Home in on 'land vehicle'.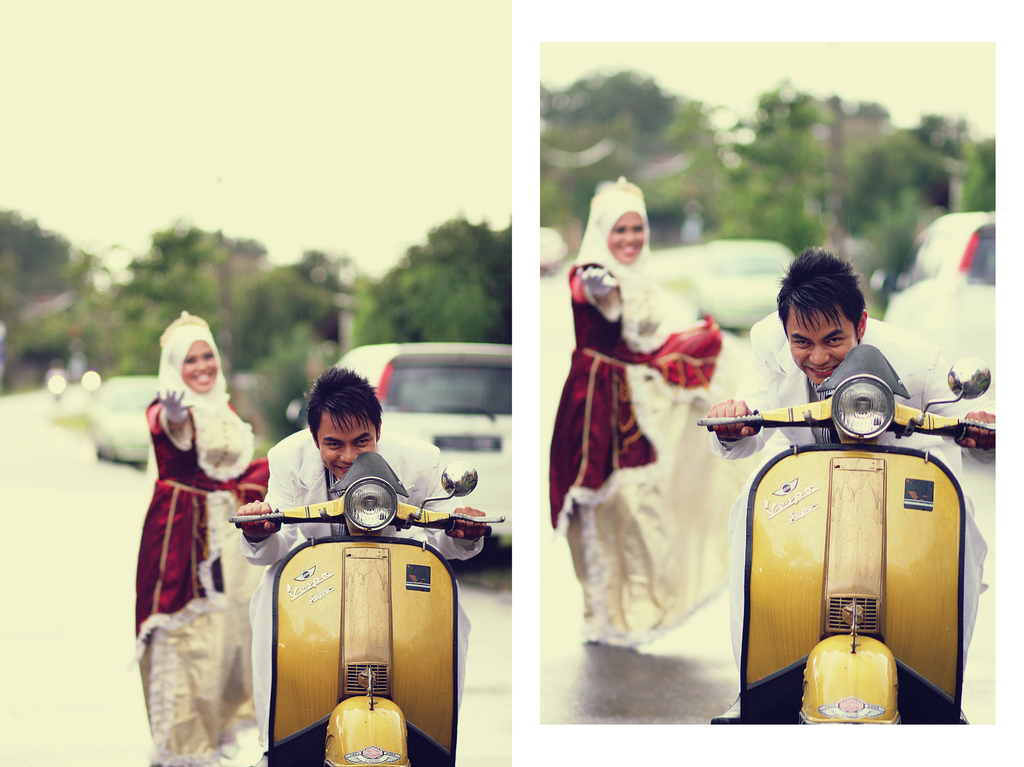
Homed in at bbox=(696, 391, 998, 745).
